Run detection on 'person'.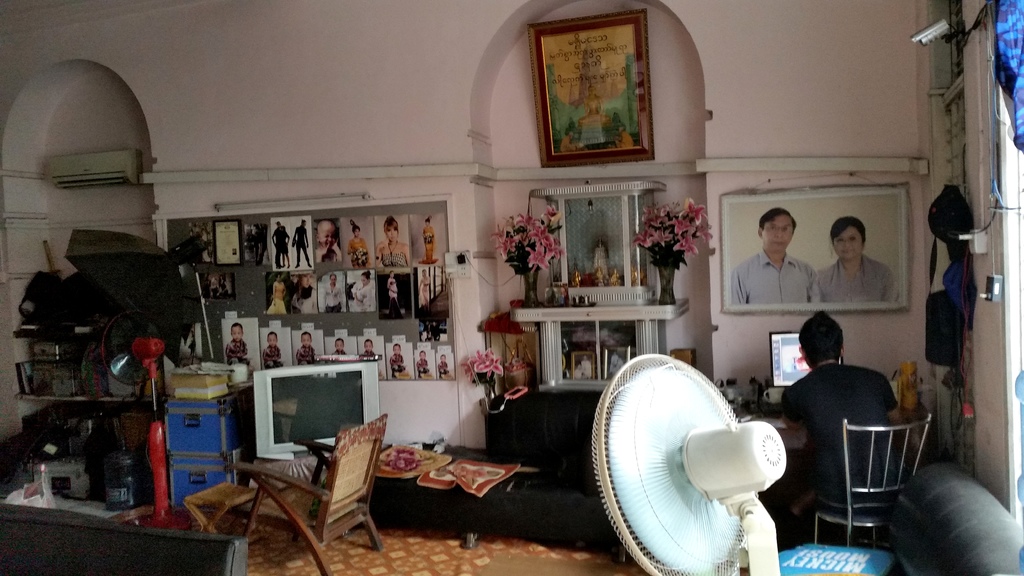
Result: (348, 221, 371, 266).
